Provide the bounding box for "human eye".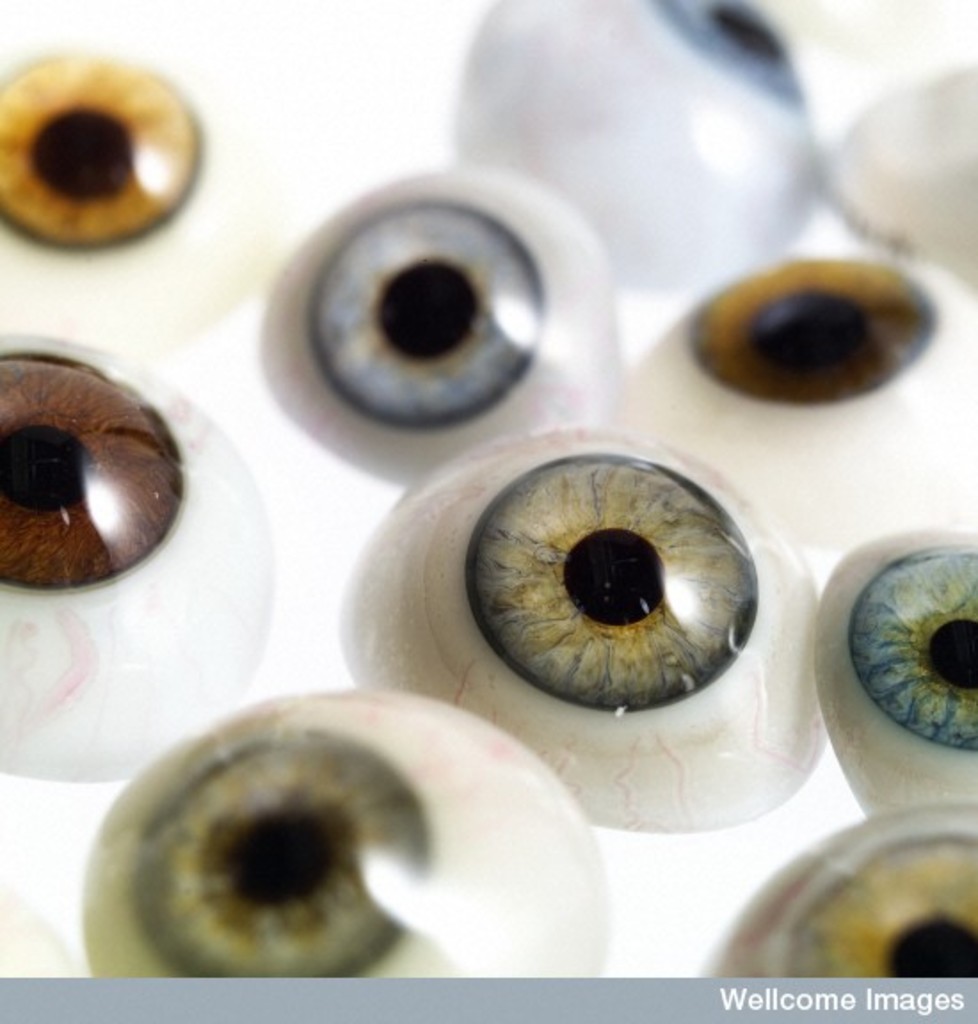
l=73, t=676, r=610, b=988.
